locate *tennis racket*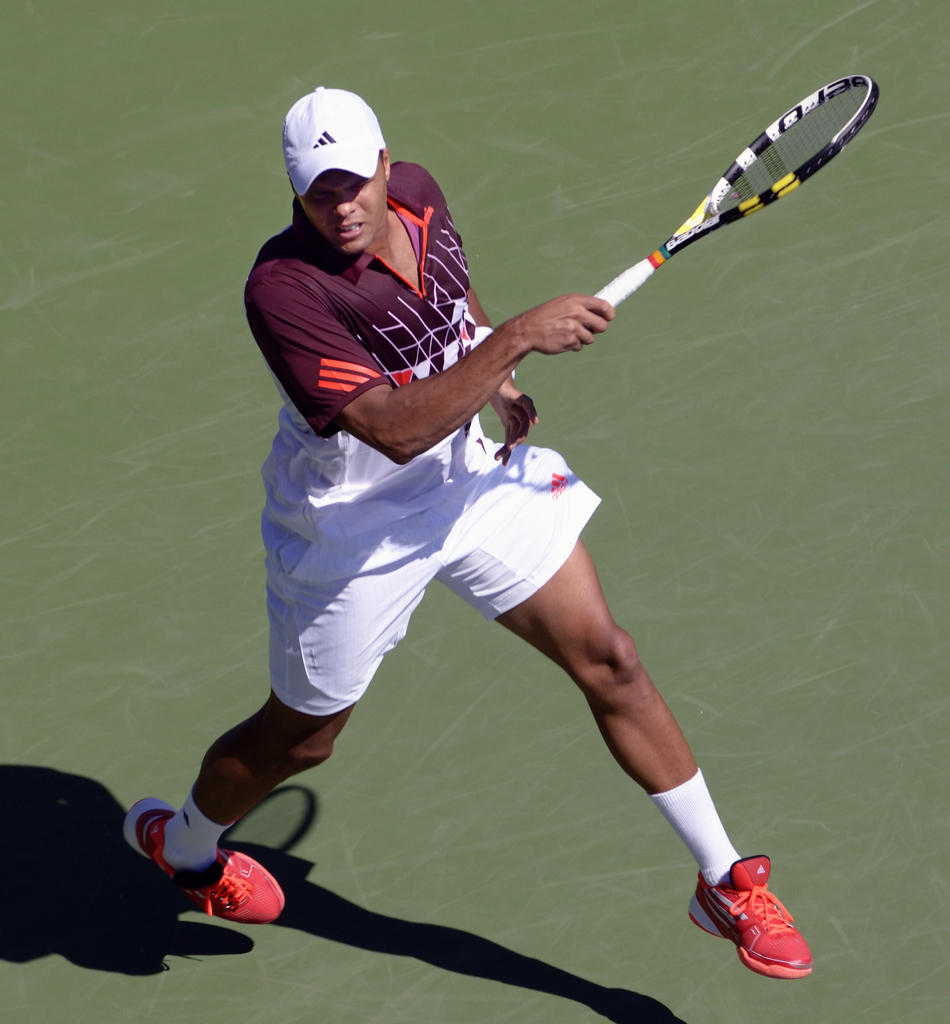
locate(593, 74, 878, 310)
